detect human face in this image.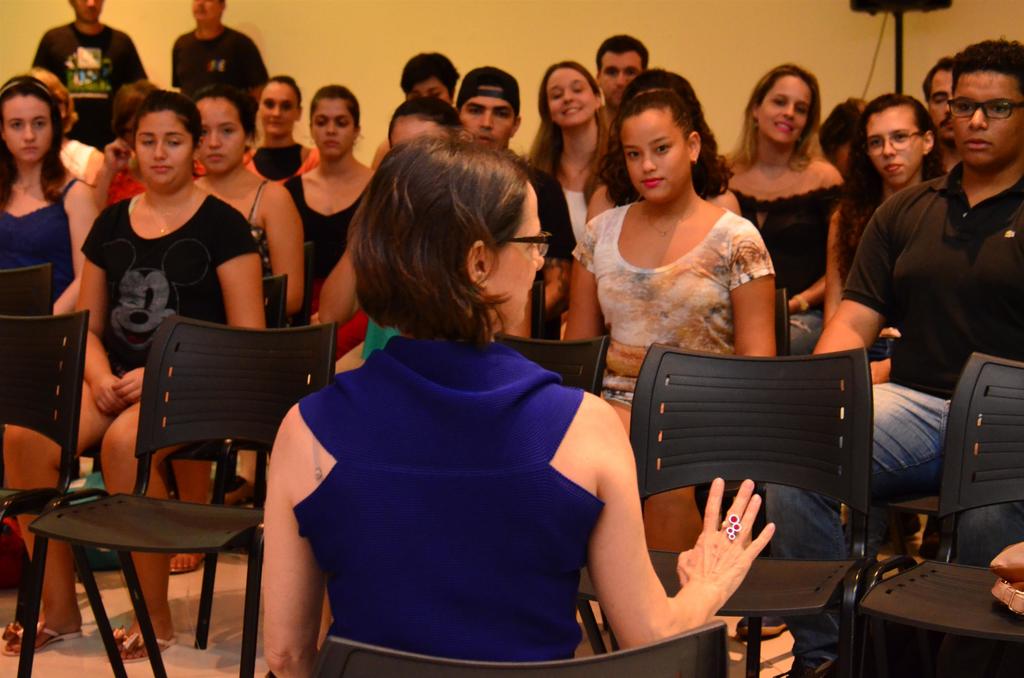
Detection: (456, 100, 514, 149).
